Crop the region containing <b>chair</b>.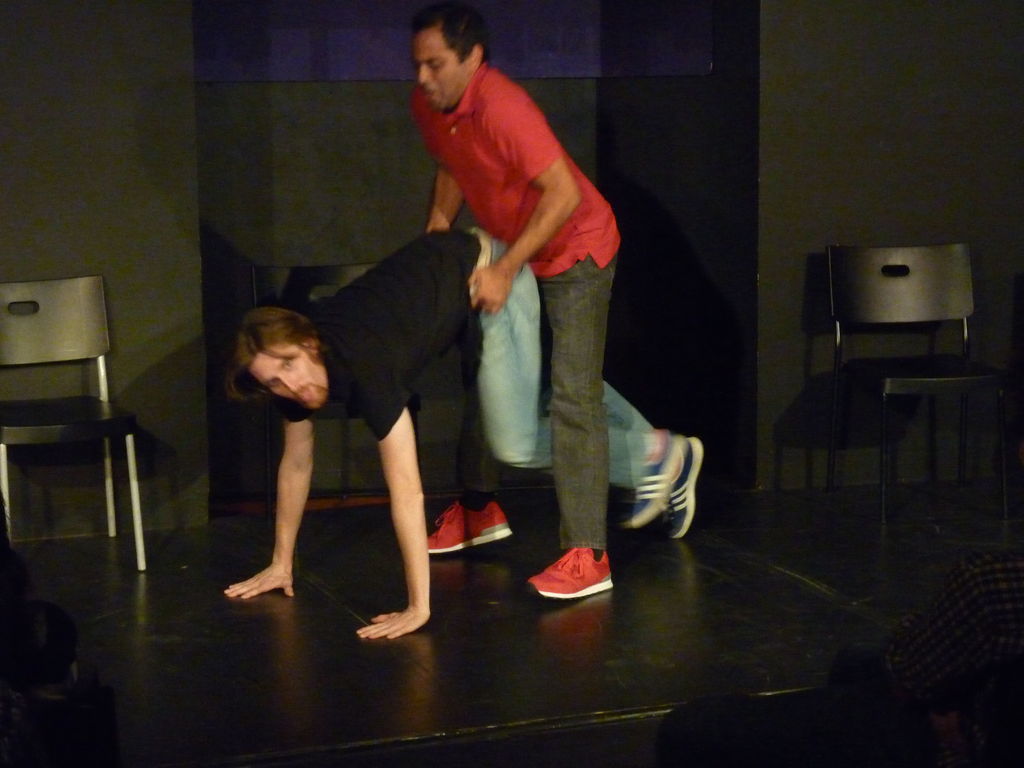
Crop region: left=1, top=275, right=147, bottom=571.
